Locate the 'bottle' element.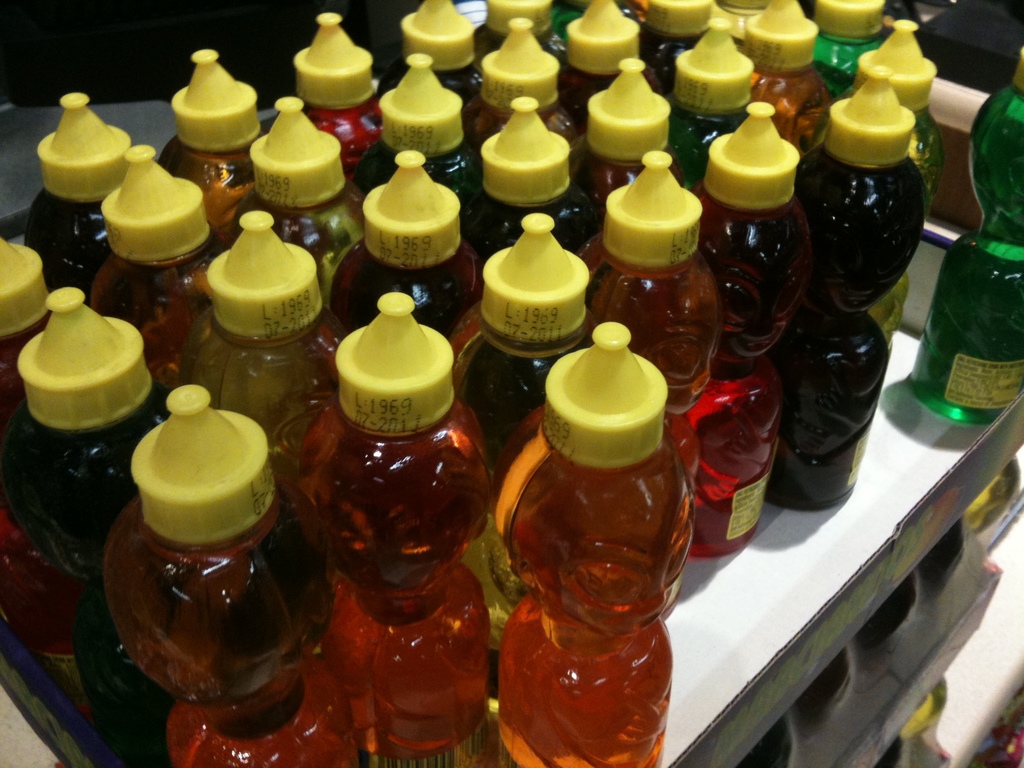
Element bbox: l=433, t=209, r=621, b=455.
